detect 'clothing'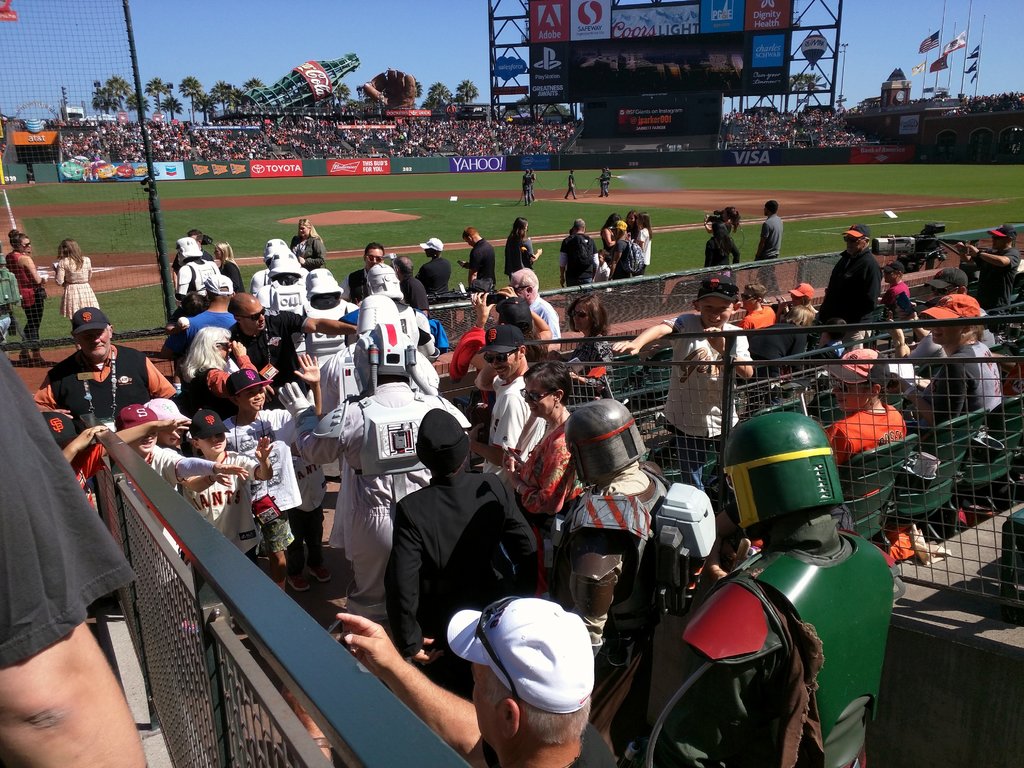
(476,722,613,767)
